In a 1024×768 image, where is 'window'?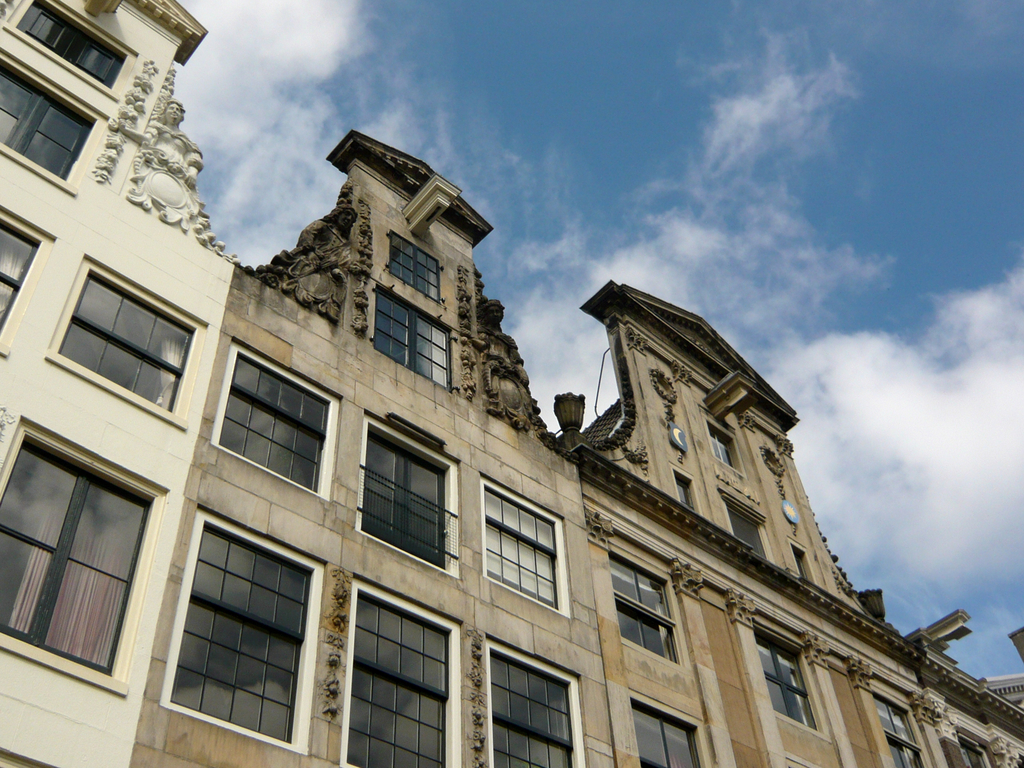
{"x1": 12, "y1": 0, "x2": 123, "y2": 85}.
